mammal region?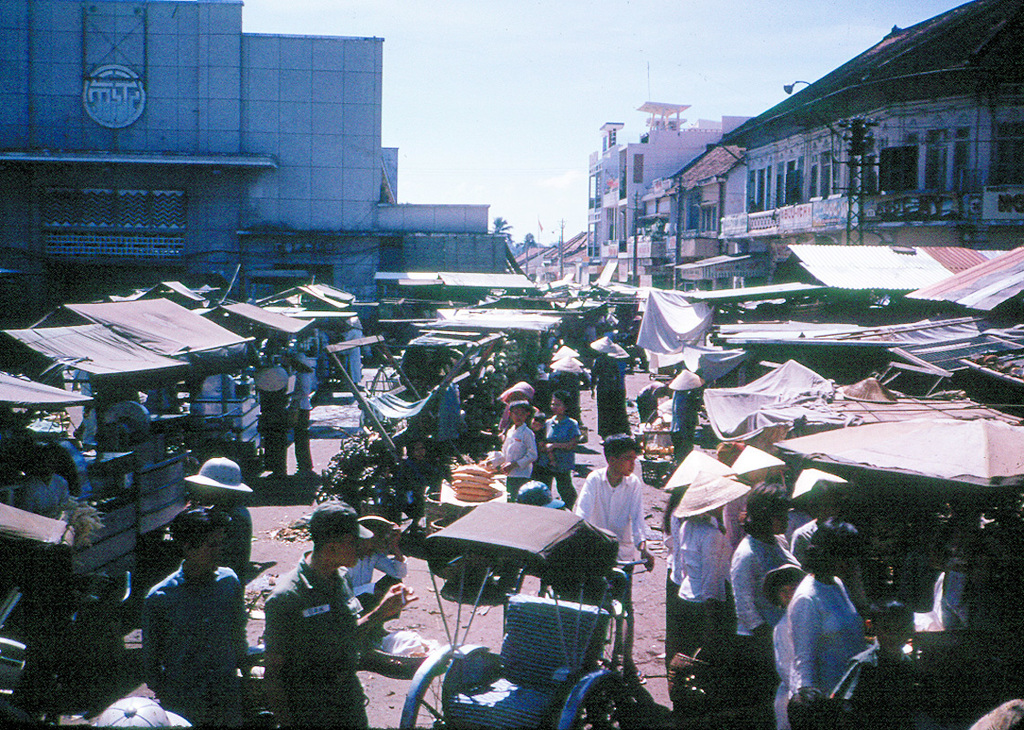
detection(781, 558, 883, 716)
